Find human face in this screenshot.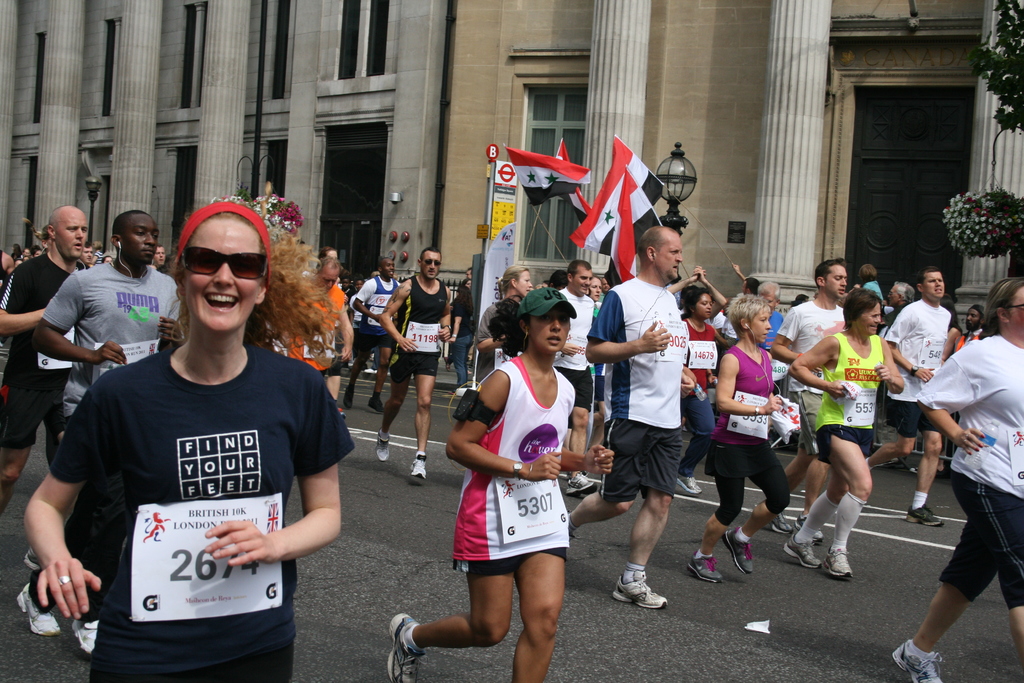
The bounding box for human face is <region>858, 293, 879, 336</region>.
